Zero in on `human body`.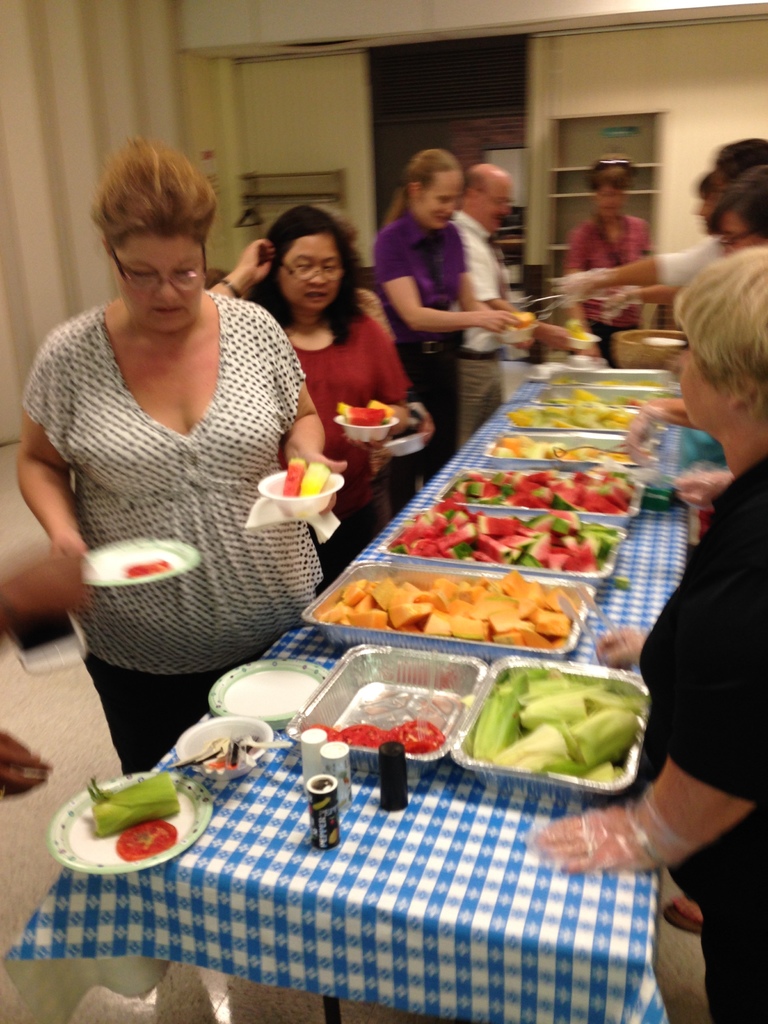
Zeroed in: 372, 150, 523, 489.
